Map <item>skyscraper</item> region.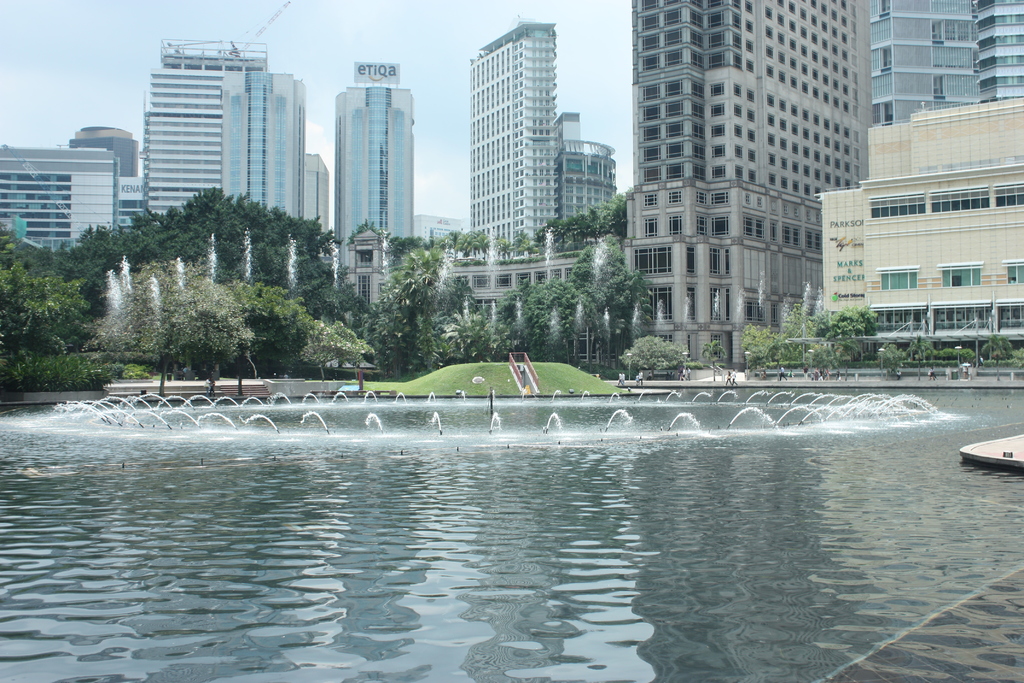
Mapped to bbox=(299, 152, 330, 239).
